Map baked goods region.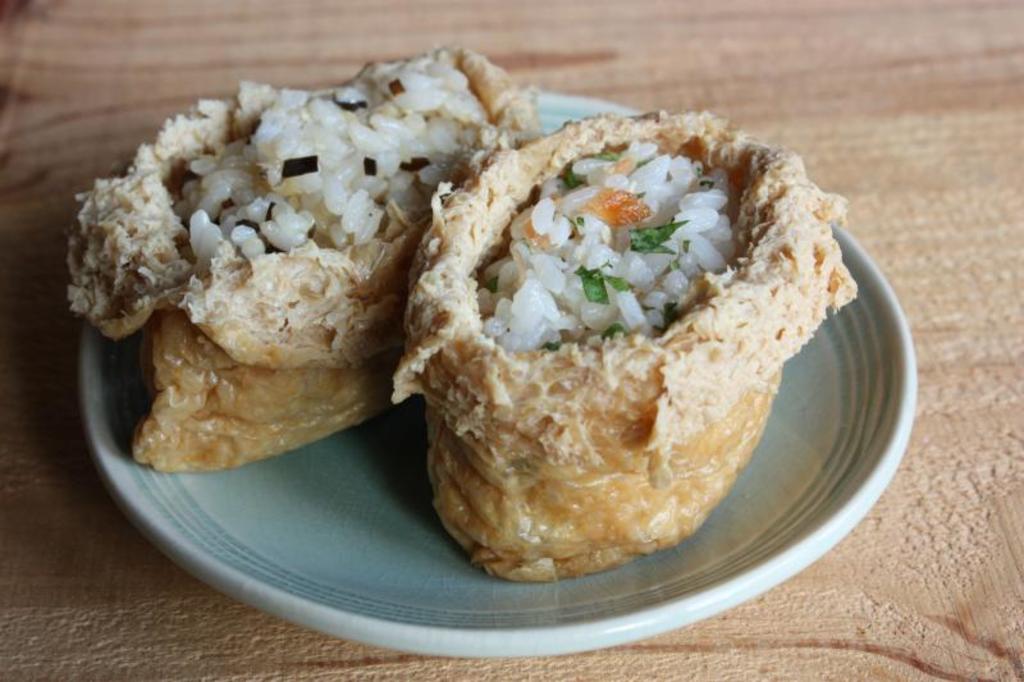
Mapped to left=394, top=109, right=858, bottom=581.
